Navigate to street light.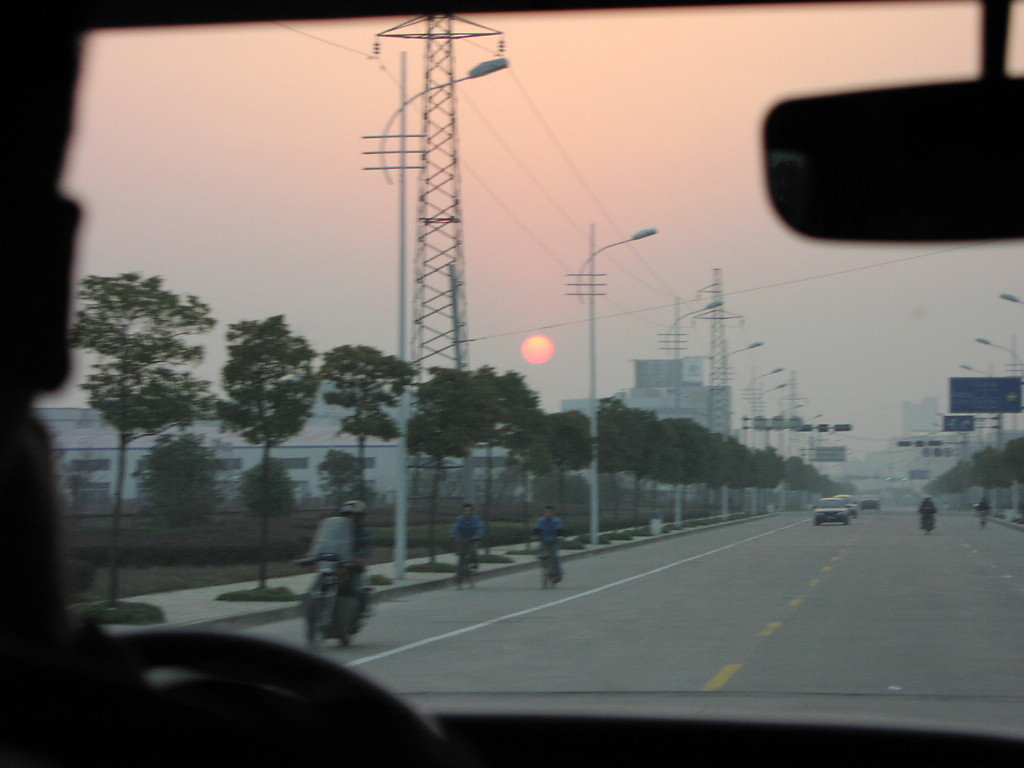
Navigation target: select_region(381, 42, 512, 578).
